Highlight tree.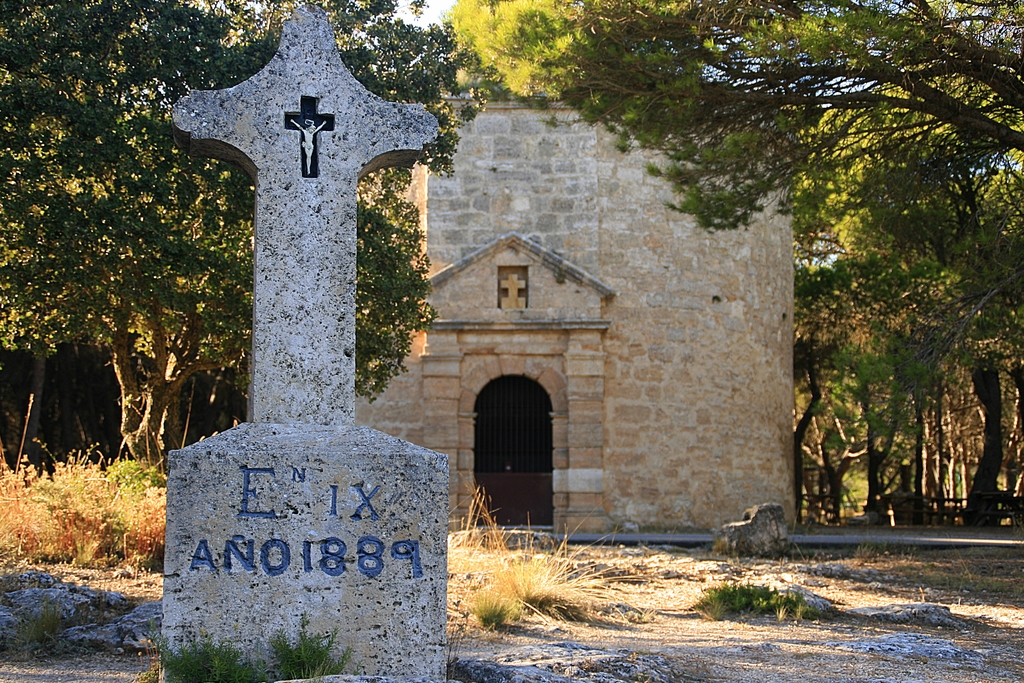
Highlighted region: [486,0,1023,527].
